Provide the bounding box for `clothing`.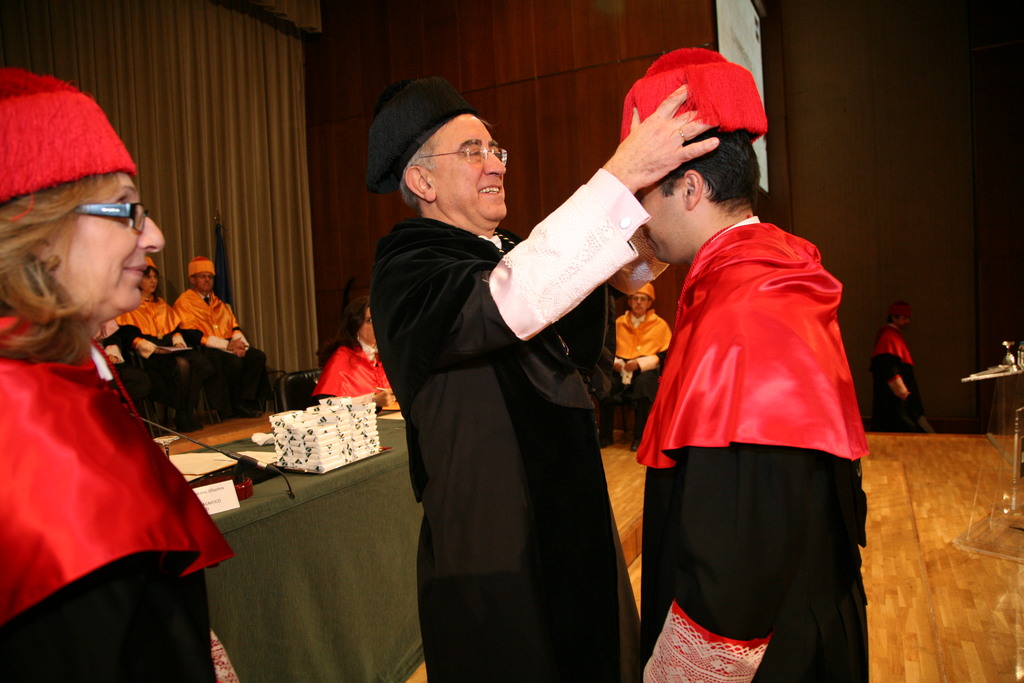
{"x1": 170, "y1": 291, "x2": 268, "y2": 404}.
